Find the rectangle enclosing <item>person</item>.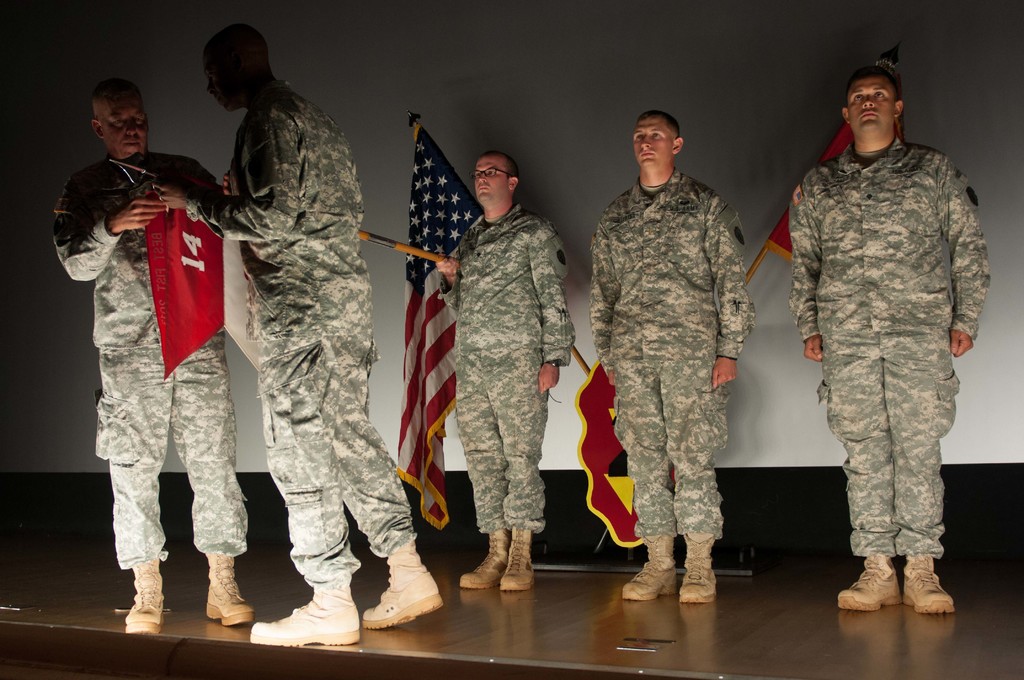
pyautogui.locateOnScreen(587, 104, 753, 607).
